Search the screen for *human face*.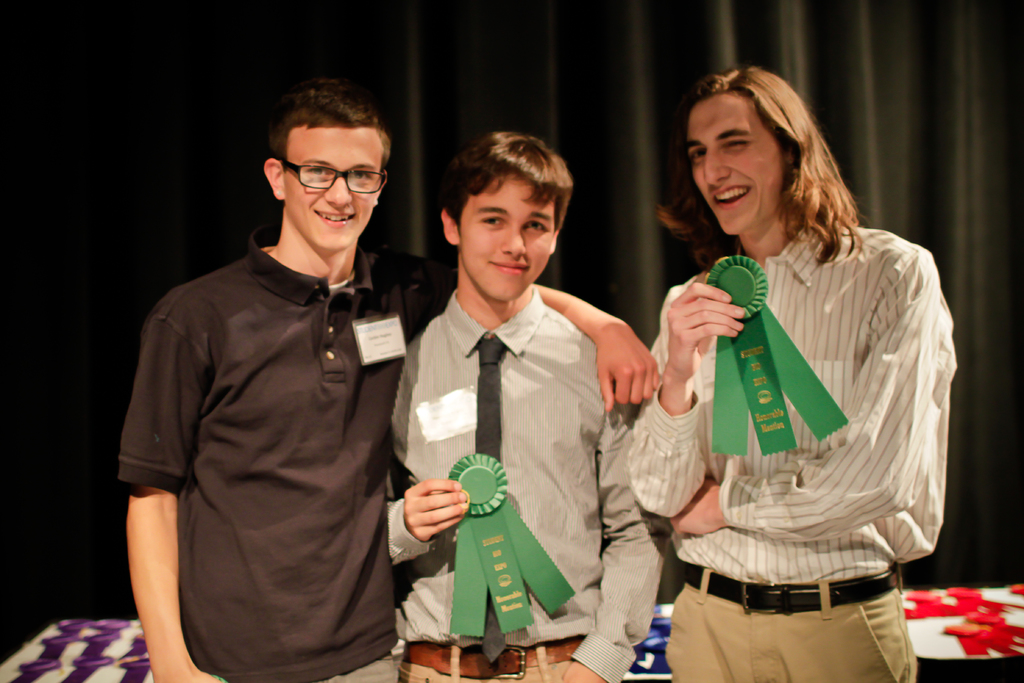
Found at [x1=284, y1=131, x2=387, y2=249].
